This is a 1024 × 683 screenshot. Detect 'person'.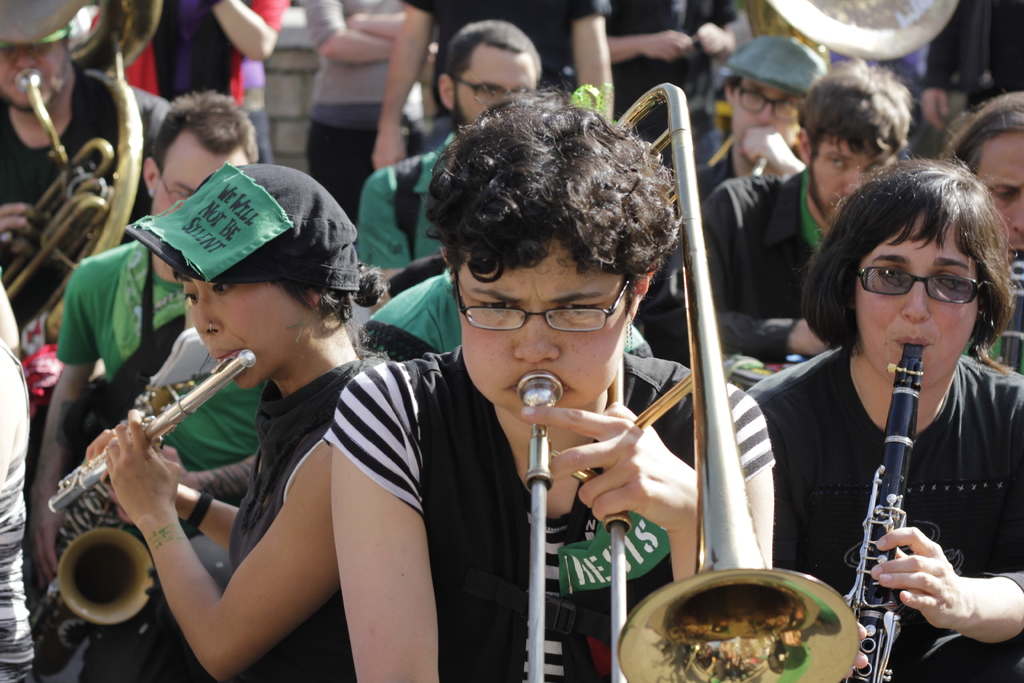
pyautogui.locateOnScreen(666, 27, 826, 224).
